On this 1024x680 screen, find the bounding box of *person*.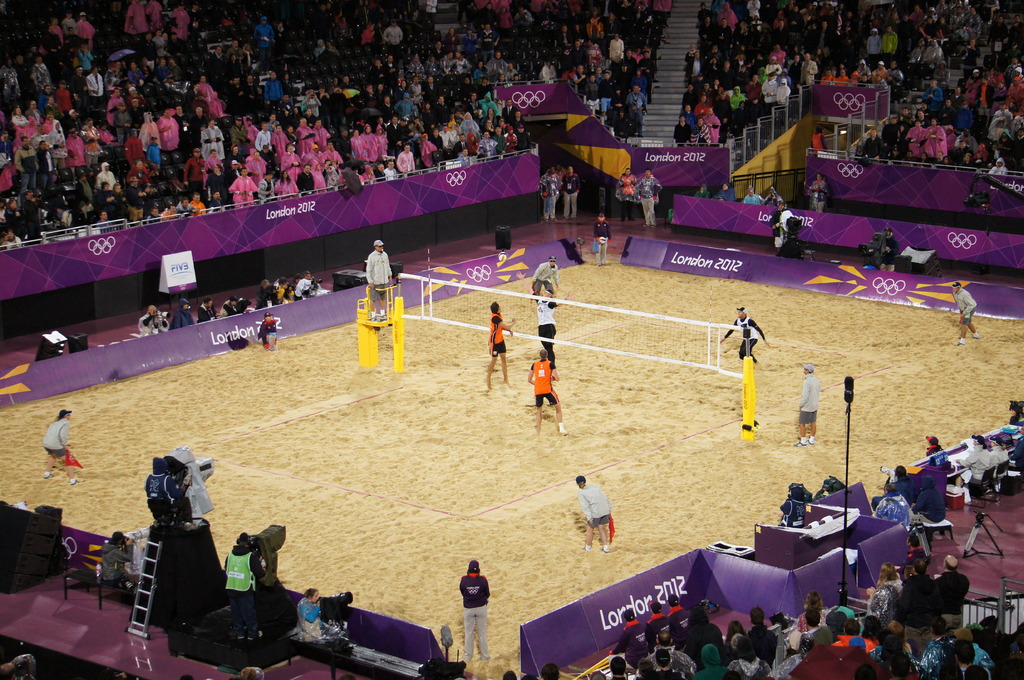
Bounding box: {"left": 228, "top": 532, "right": 277, "bottom": 629}.
